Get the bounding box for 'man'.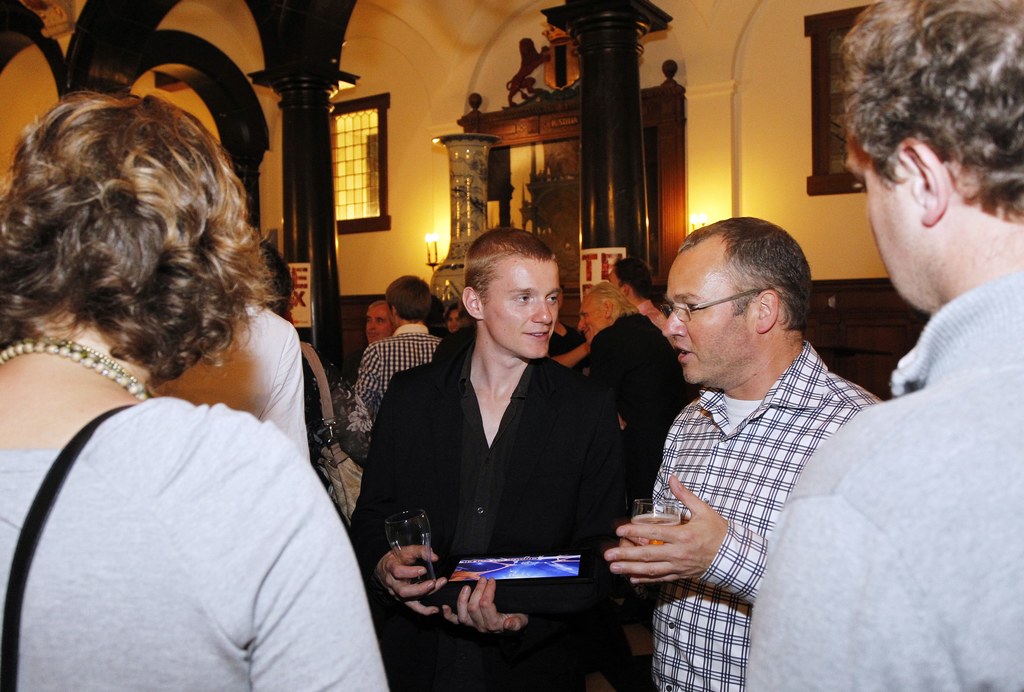
{"left": 596, "top": 212, "right": 883, "bottom": 691}.
